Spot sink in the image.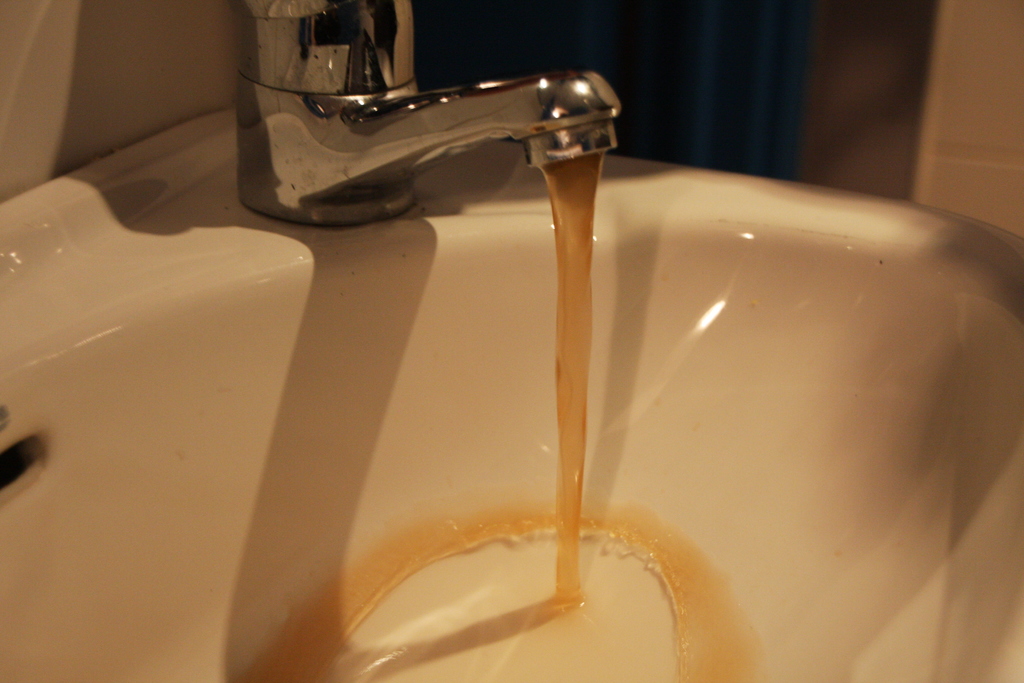
sink found at [left=4, top=17, right=1023, bottom=682].
